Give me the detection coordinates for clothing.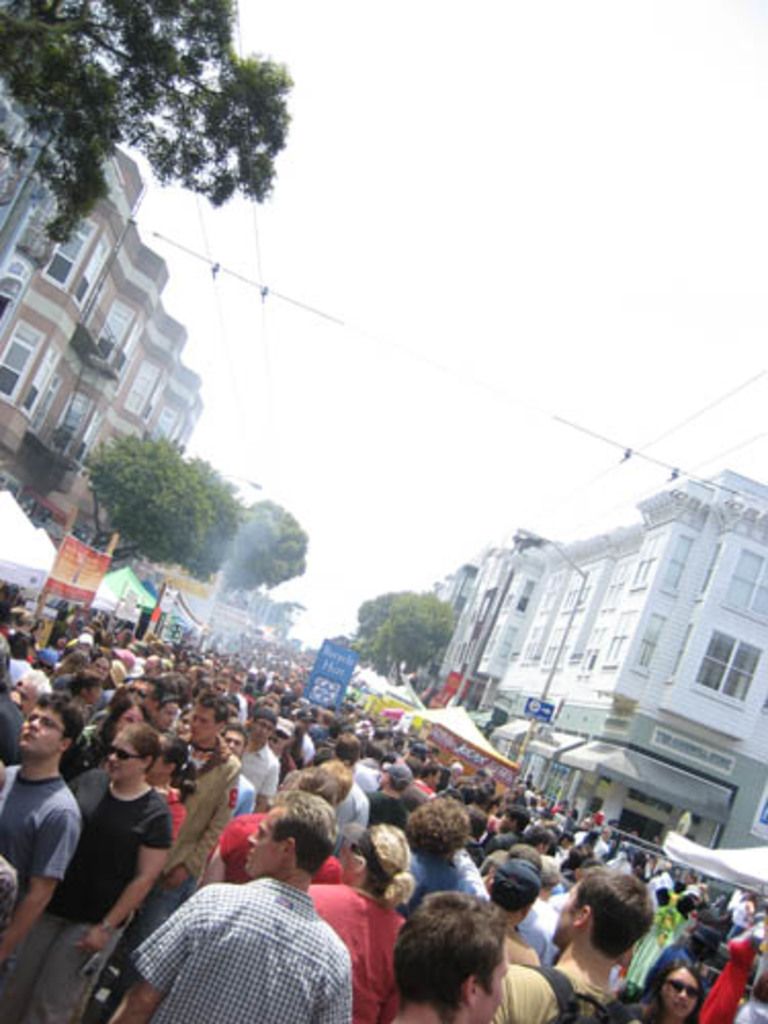
0, 764, 78, 975.
